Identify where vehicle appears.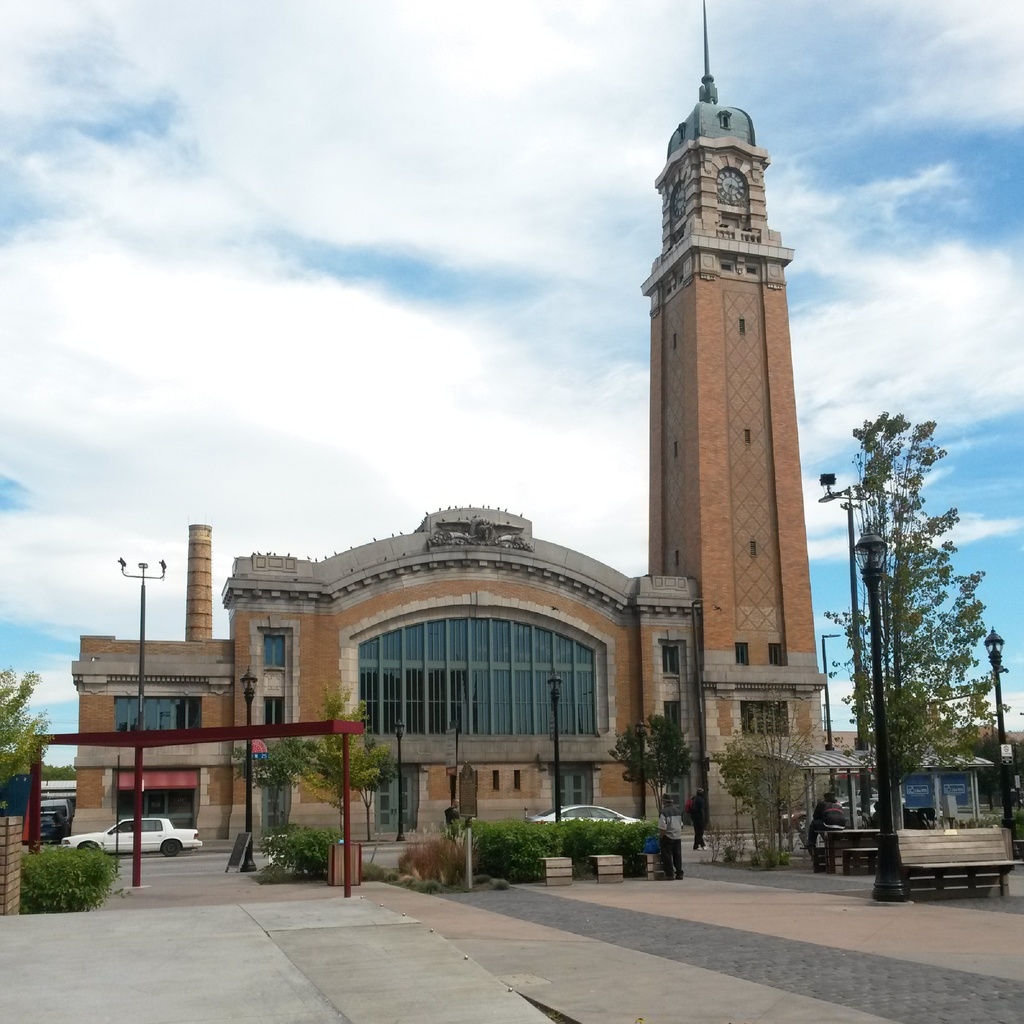
Appears at [x1=529, y1=799, x2=645, y2=832].
